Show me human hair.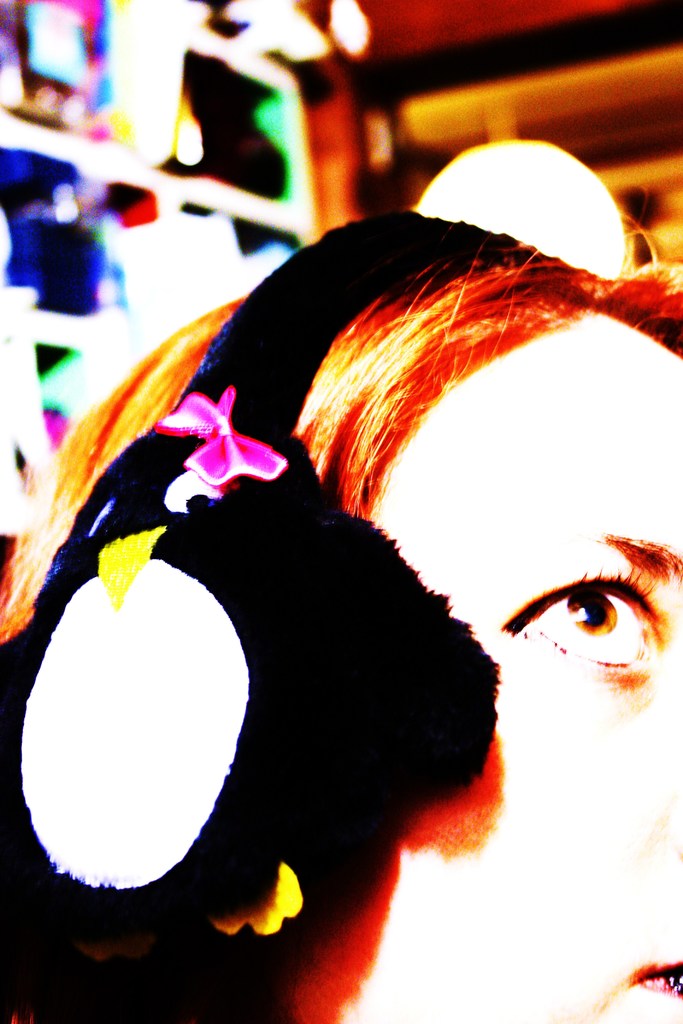
human hair is here: (x1=0, y1=219, x2=682, y2=636).
